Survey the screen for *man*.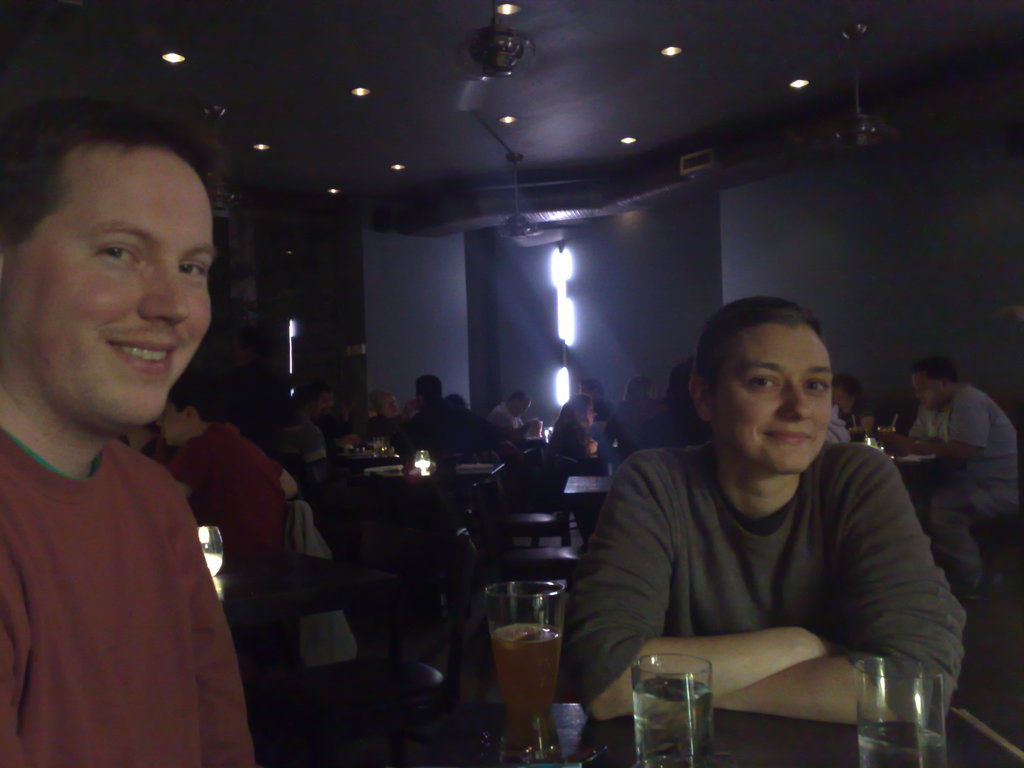
Survey found: bbox(0, 100, 259, 767).
